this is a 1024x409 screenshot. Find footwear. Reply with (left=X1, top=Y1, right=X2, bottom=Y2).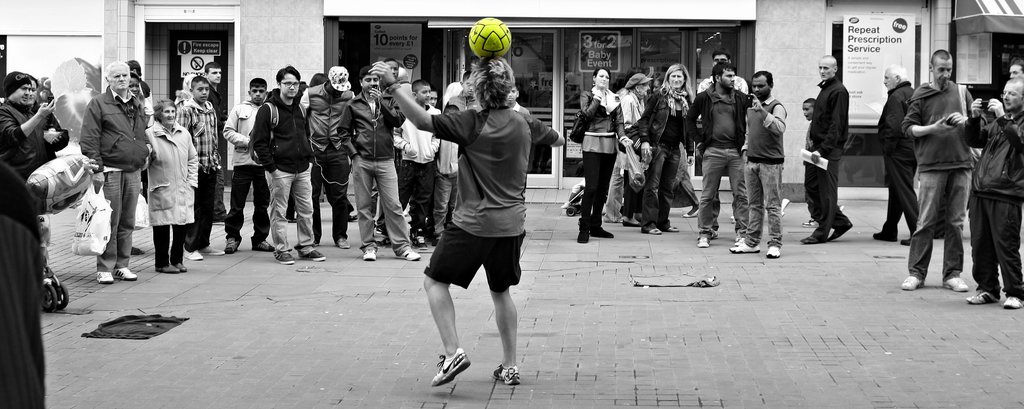
(left=731, top=214, right=737, bottom=225).
